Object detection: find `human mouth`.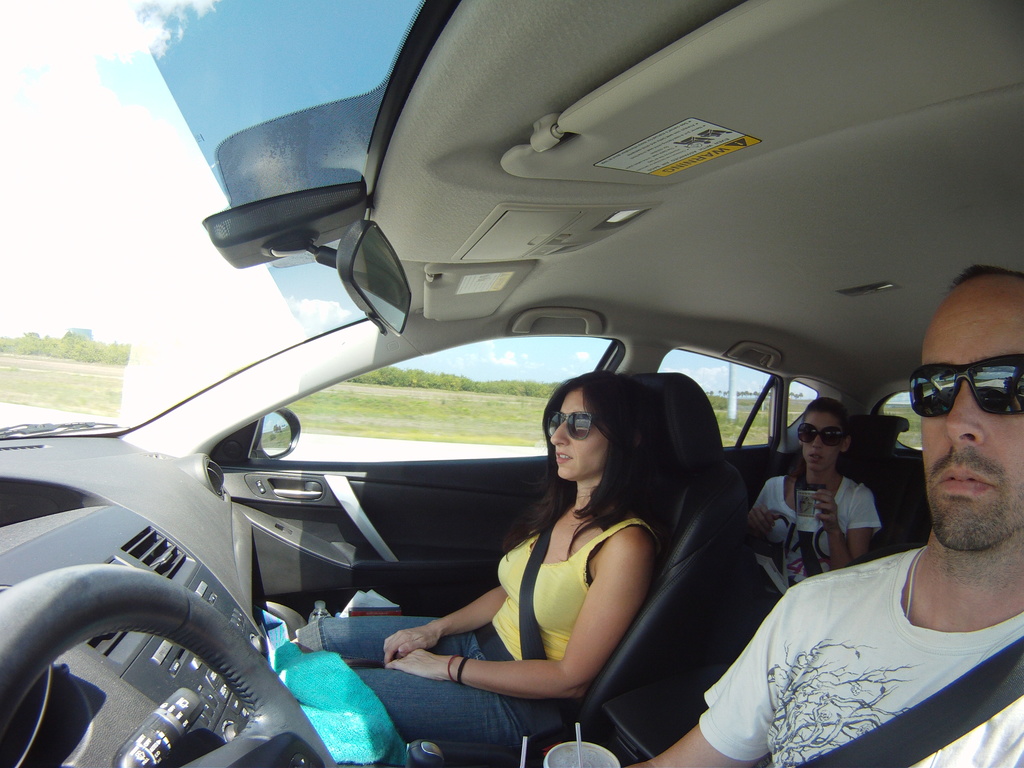
550,451,572,463.
